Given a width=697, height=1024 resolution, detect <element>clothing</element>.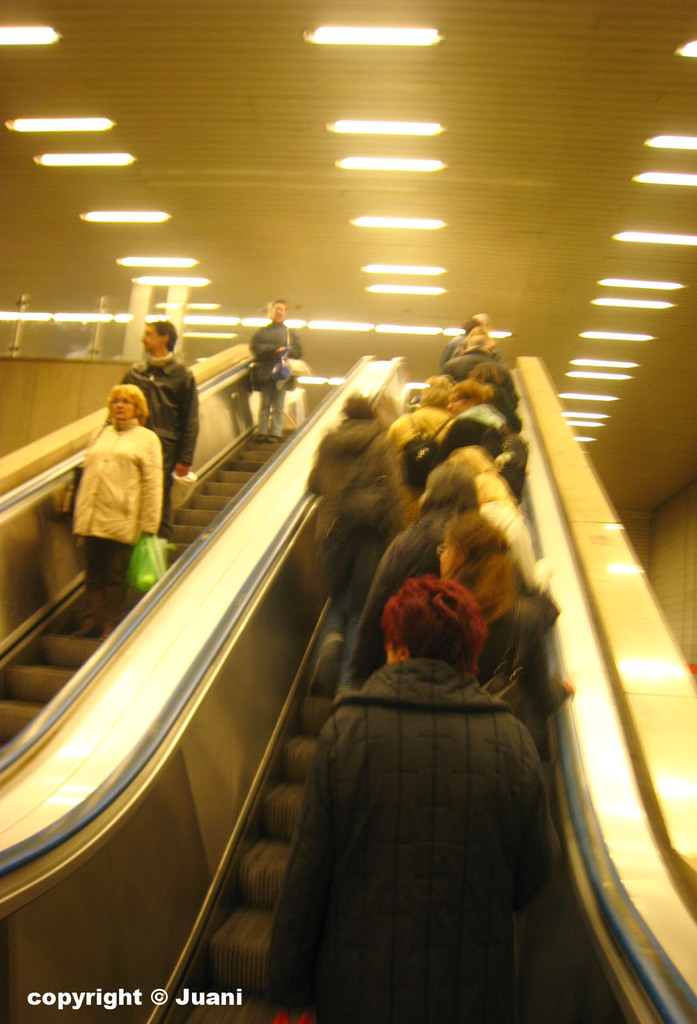
select_region(246, 319, 295, 443).
